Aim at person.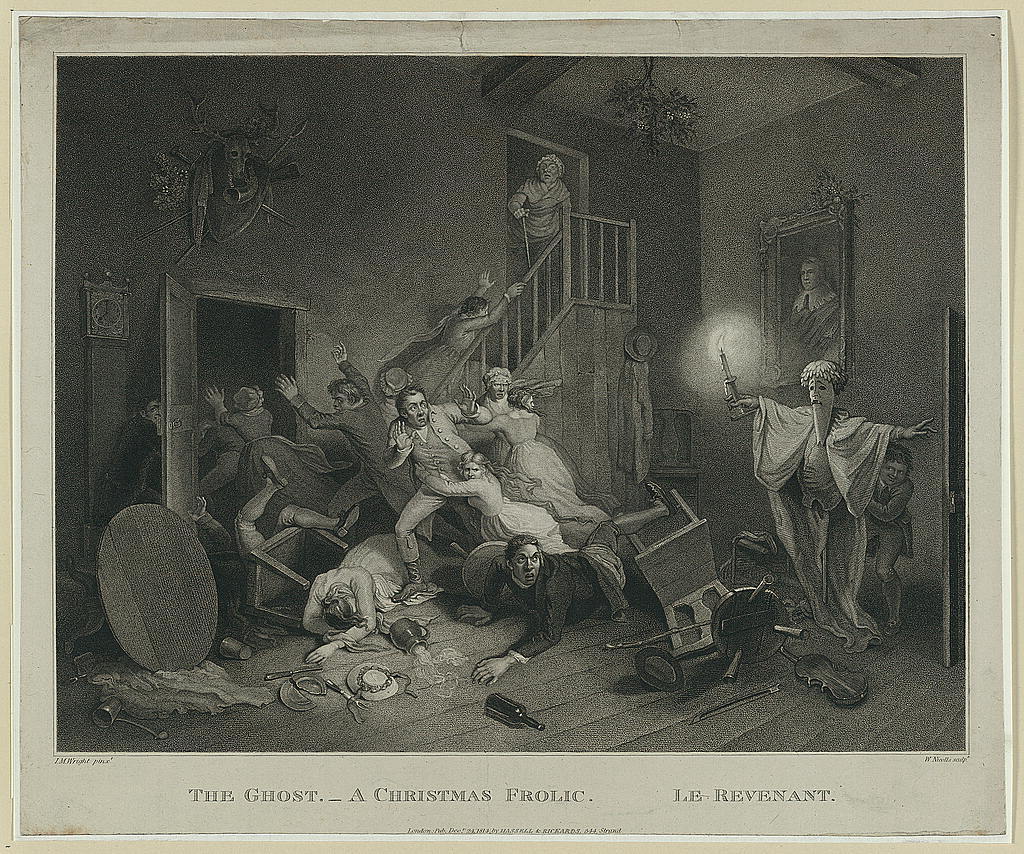
Aimed at BBox(387, 266, 524, 406).
